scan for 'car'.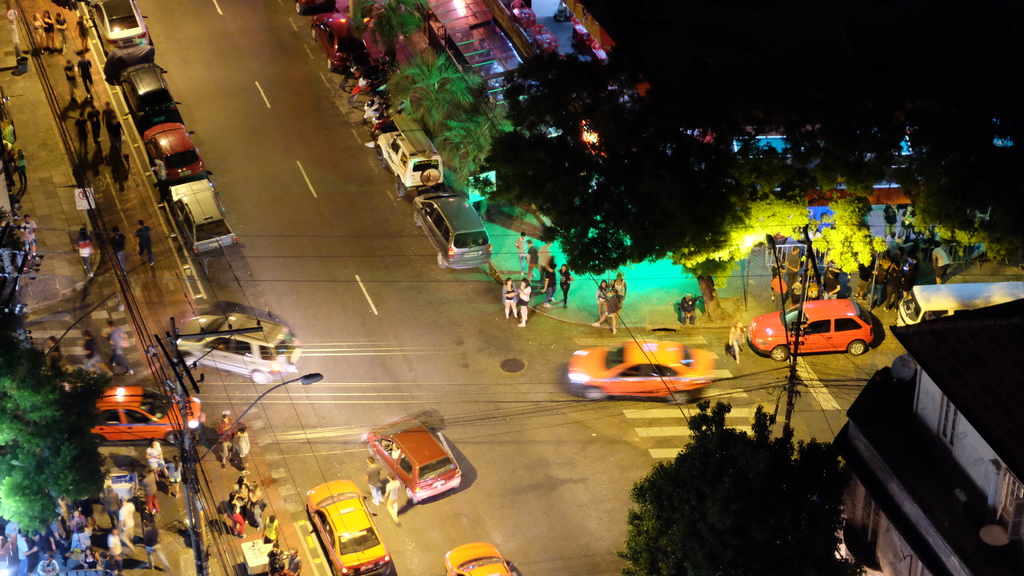
Scan result: bbox=[168, 177, 237, 259].
